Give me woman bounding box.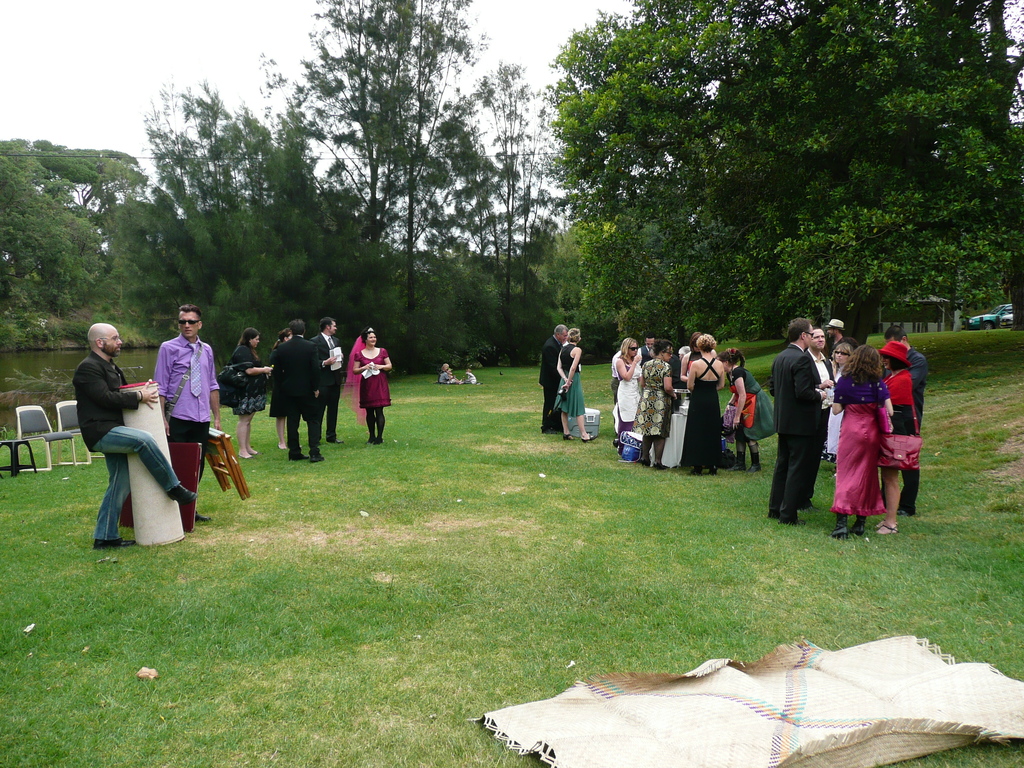
[left=681, top=337, right=705, bottom=382].
